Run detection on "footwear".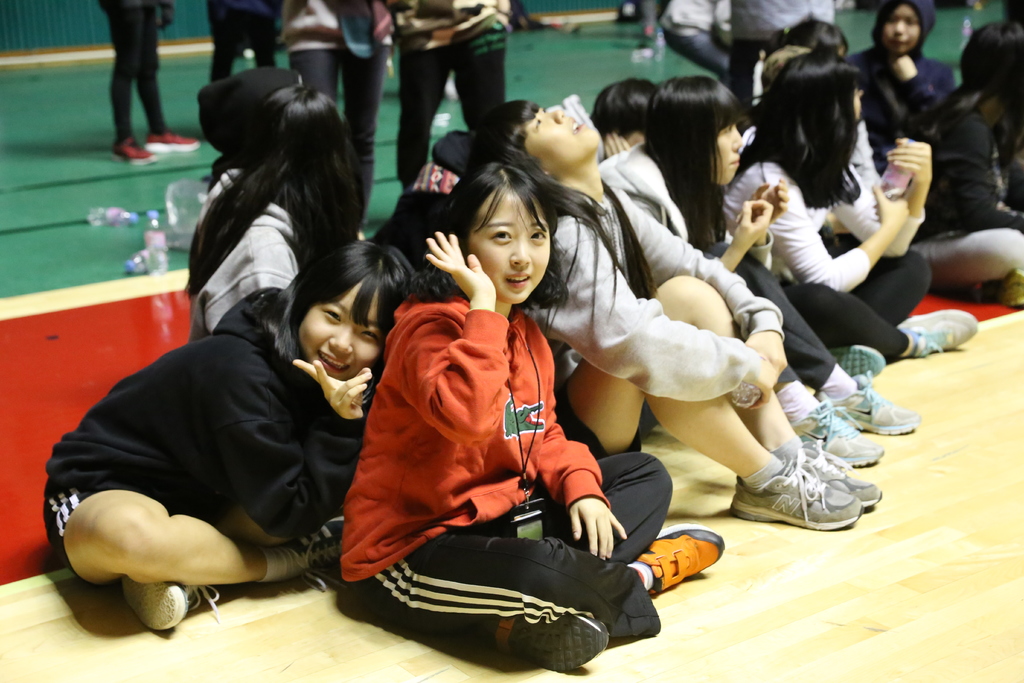
Result: [left=292, top=514, right=345, bottom=588].
